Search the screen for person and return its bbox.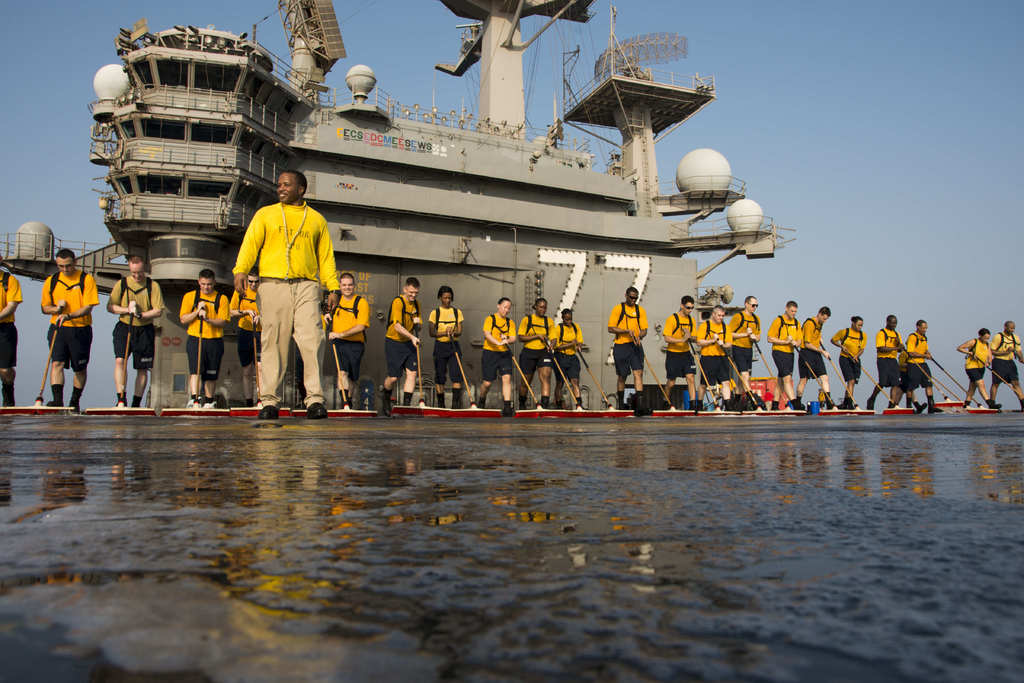
Found: (x1=384, y1=276, x2=426, y2=400).
